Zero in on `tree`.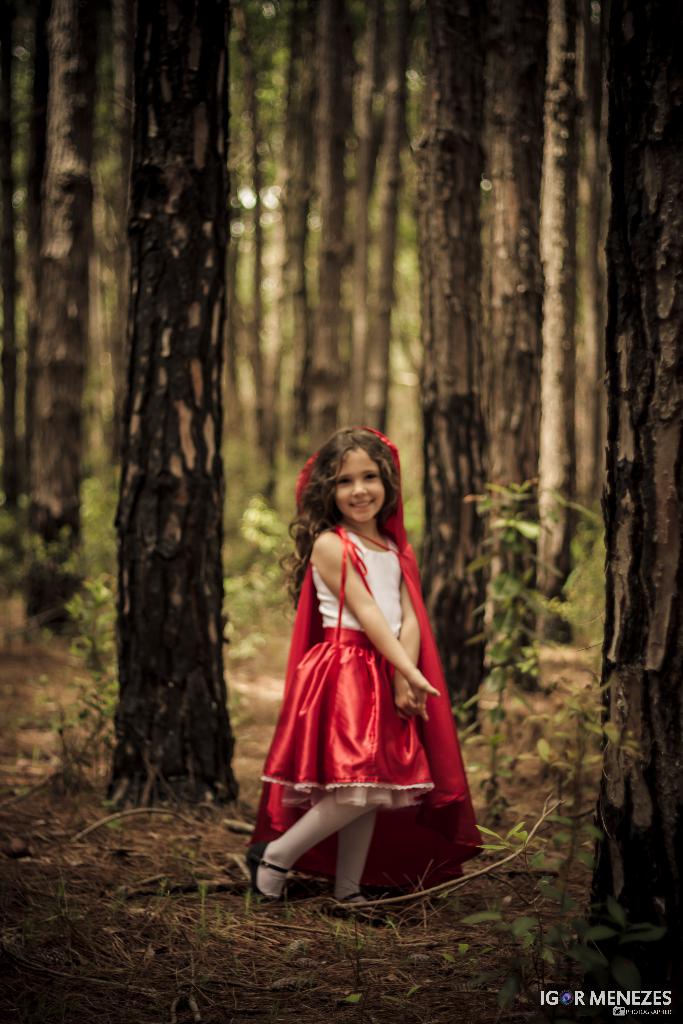
Zeroed in: [left=286, top=0, right=368, bottom=474].
